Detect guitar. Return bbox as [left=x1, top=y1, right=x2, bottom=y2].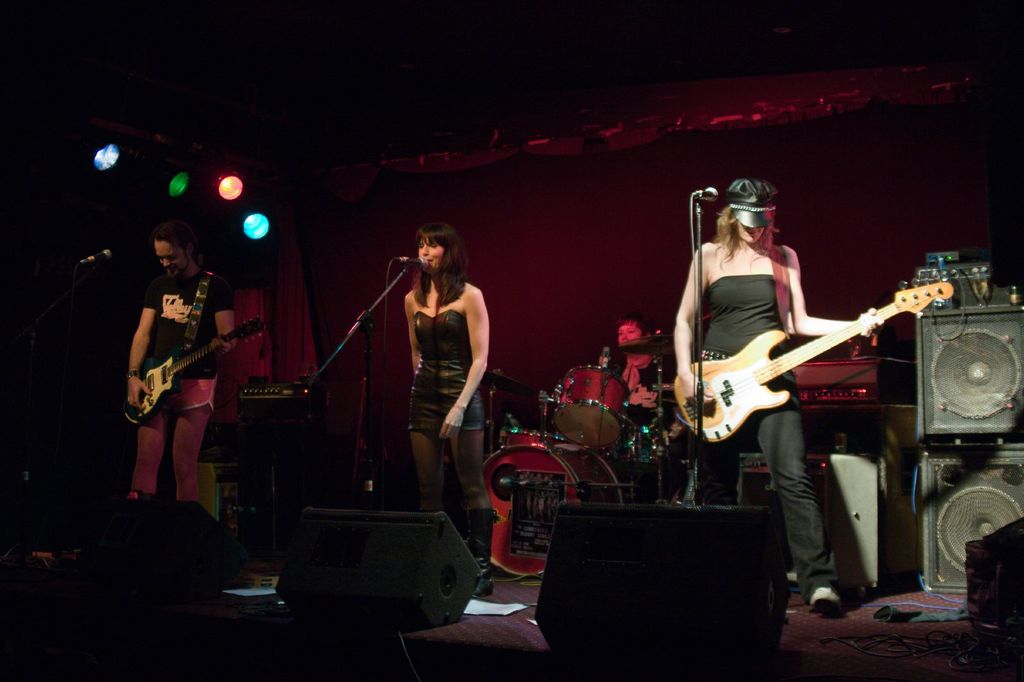
[left=122, top=317, right=261, bottom=418].
